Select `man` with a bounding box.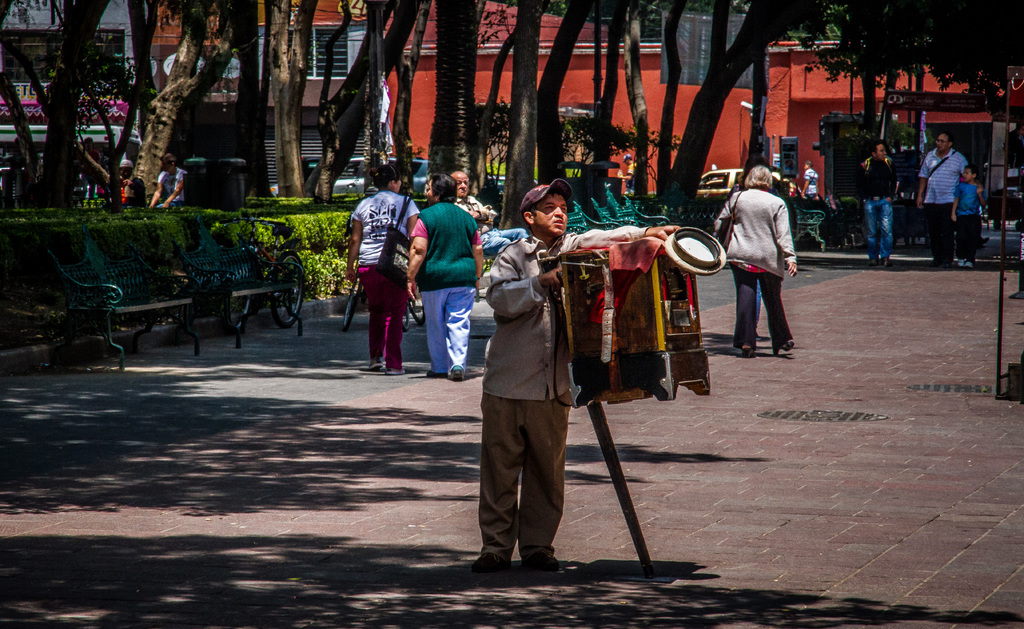
(left=799, top=158, right=820, bottom=198).
